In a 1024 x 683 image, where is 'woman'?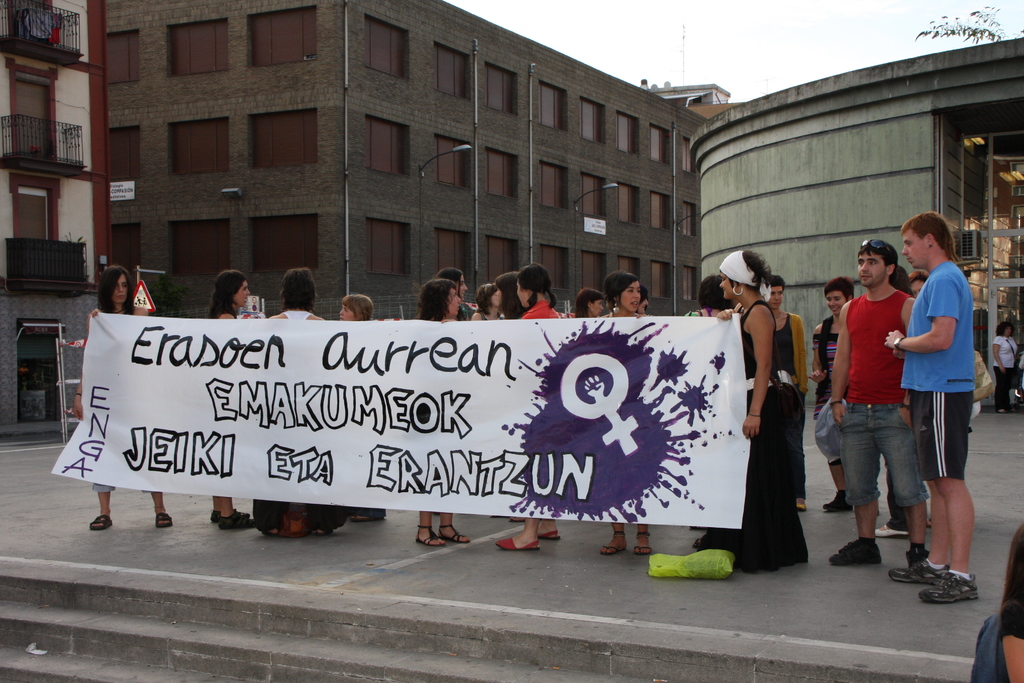
locate(991, 322, 1021, 415).
